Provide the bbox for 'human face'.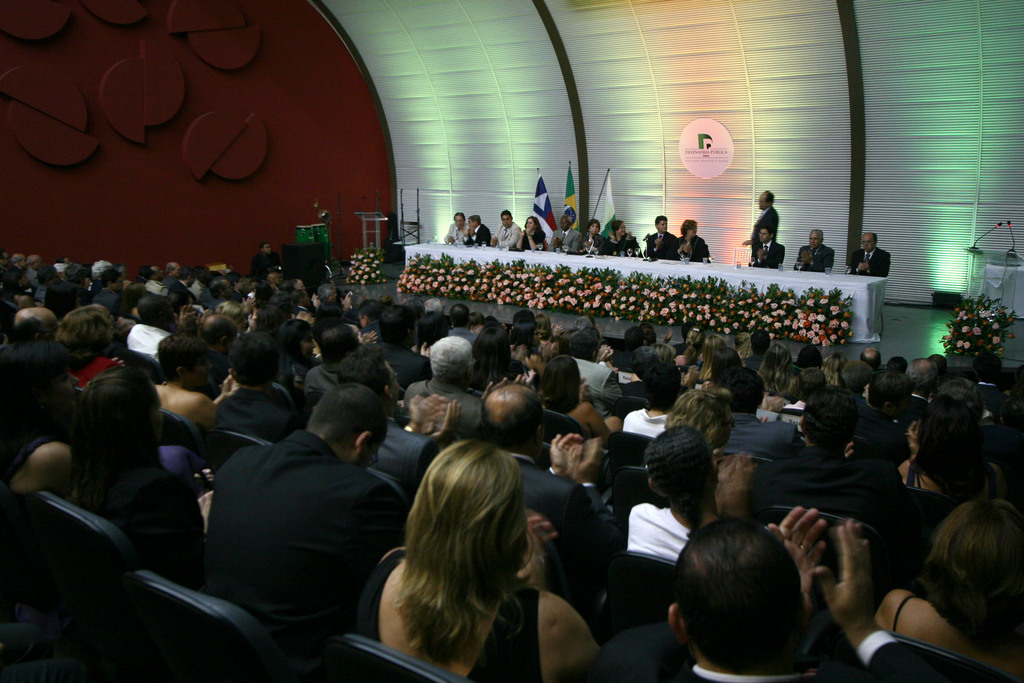
l=452, t=213, r=465, b=228.
